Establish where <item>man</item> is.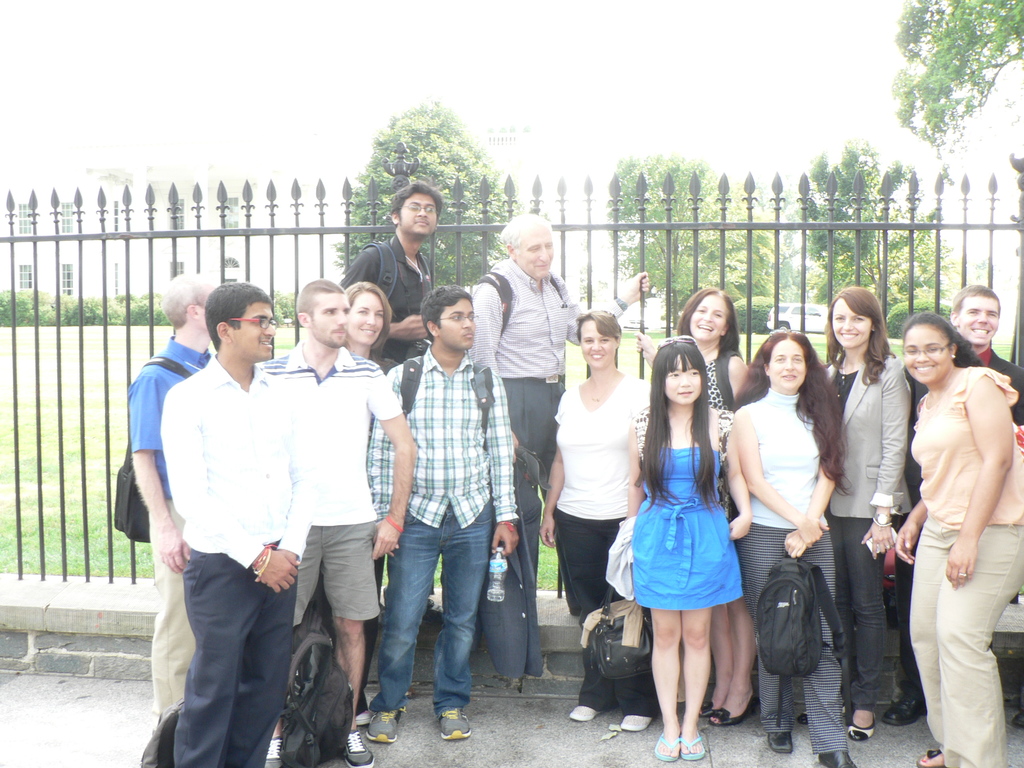
Established at 244,281,422,767.
